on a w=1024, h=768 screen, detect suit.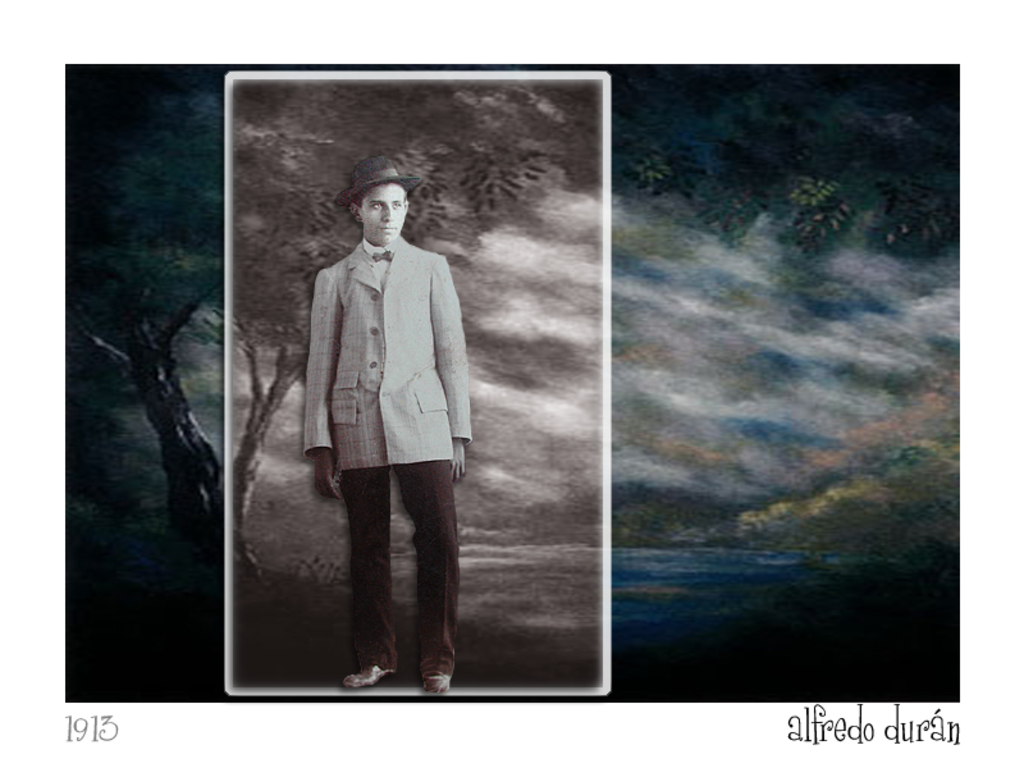
x1=300, y1=232, x2=470, y2=675.
